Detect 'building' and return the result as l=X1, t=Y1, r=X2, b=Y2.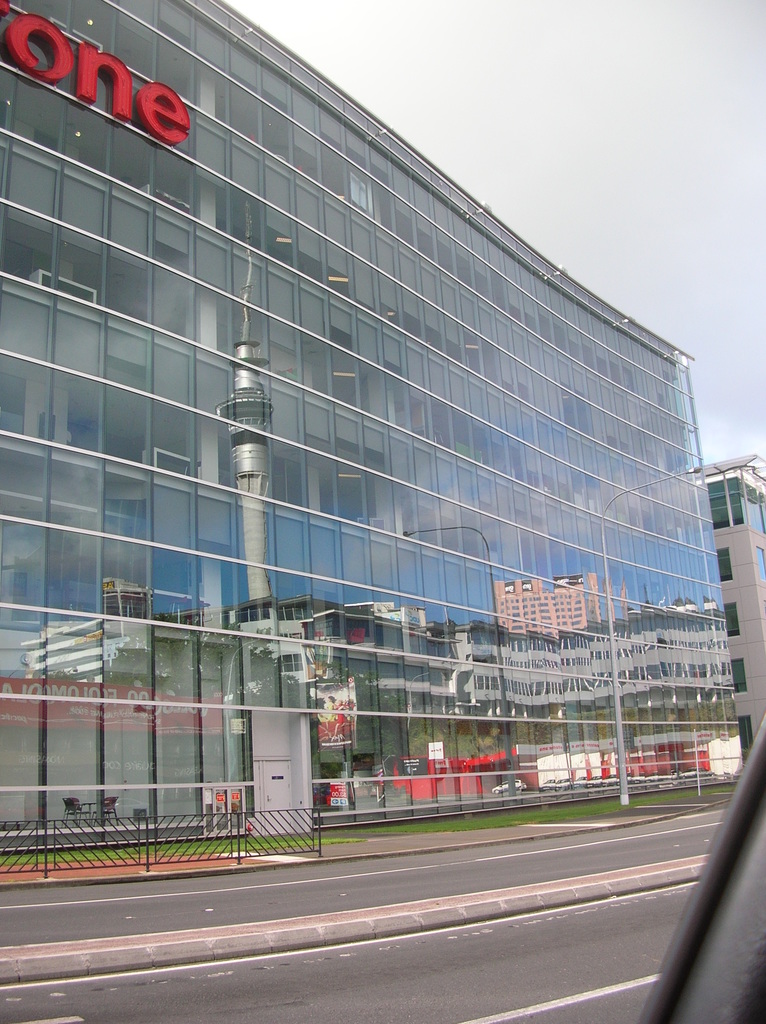
l=0, t=0, r=749, b=883.
